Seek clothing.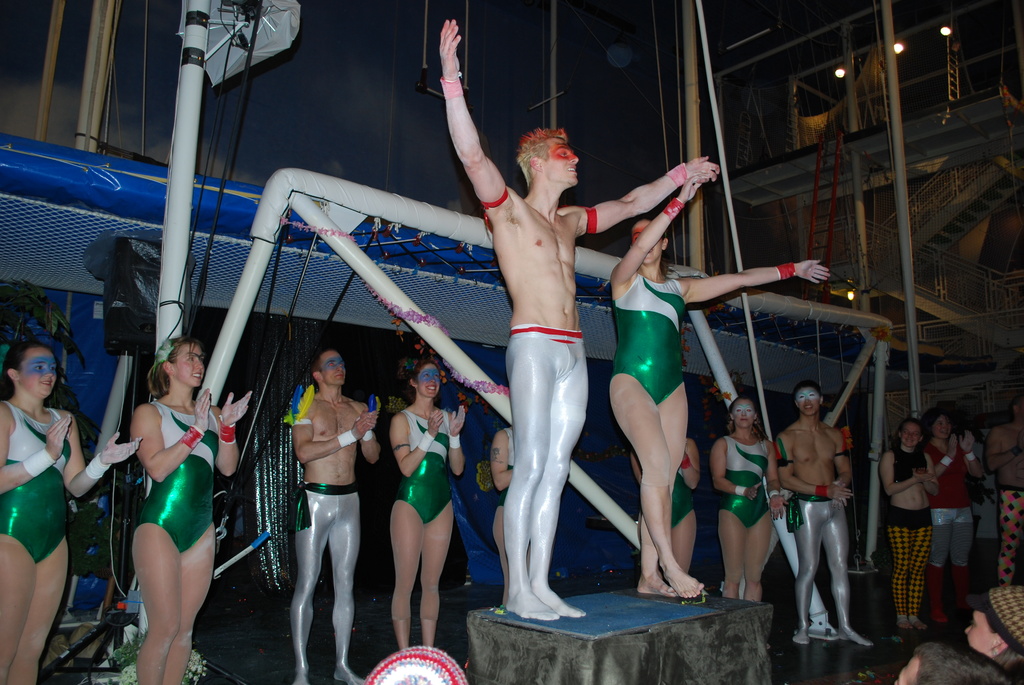
(131, 400, 218, 554).
